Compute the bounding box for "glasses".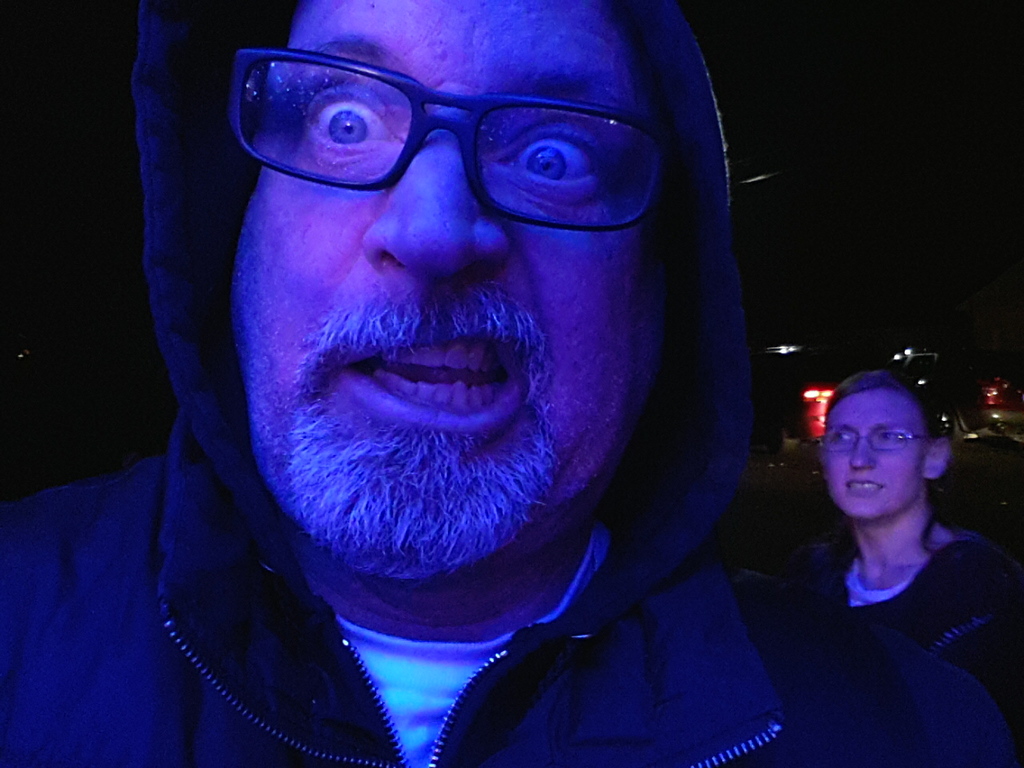
[left=205, top=58, right=679, bottom=231].
